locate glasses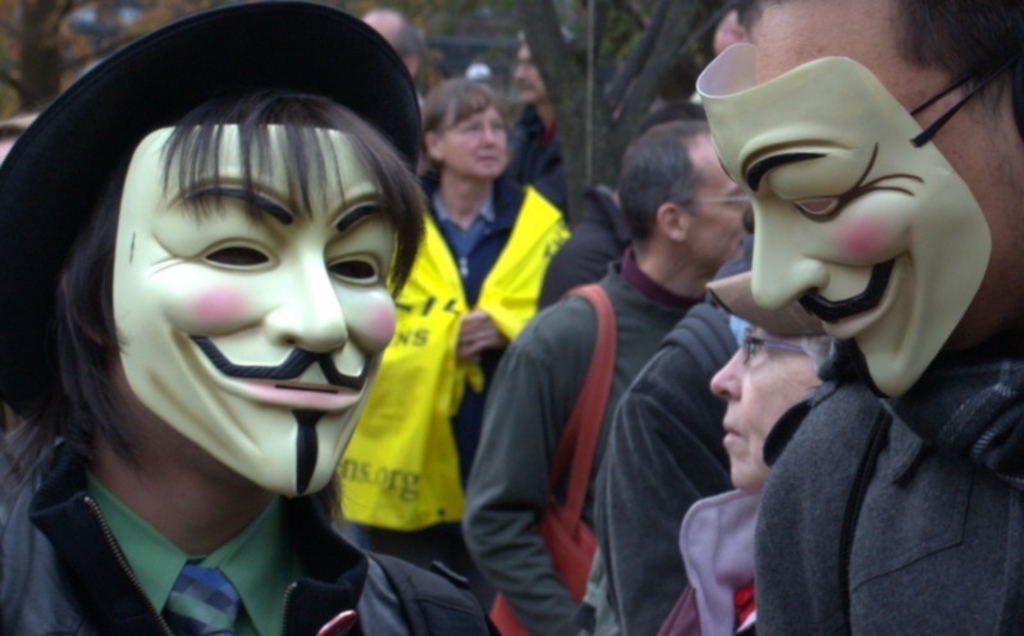
<bbox>433, 119, 511, 139</bbox>
